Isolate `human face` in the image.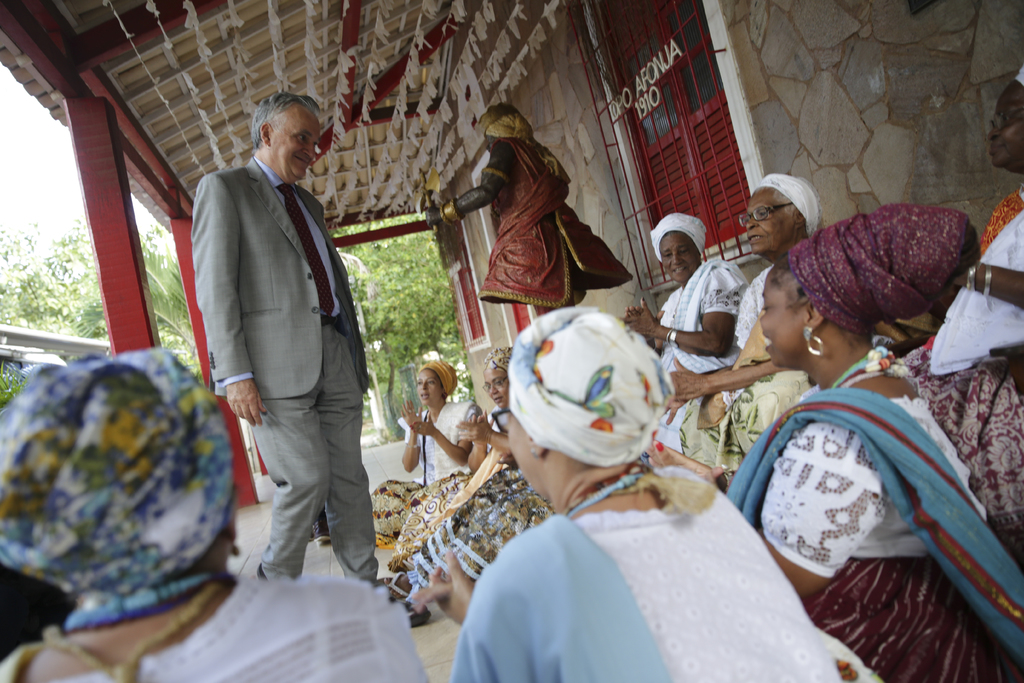
Isolated region: (500,407,536,491).
